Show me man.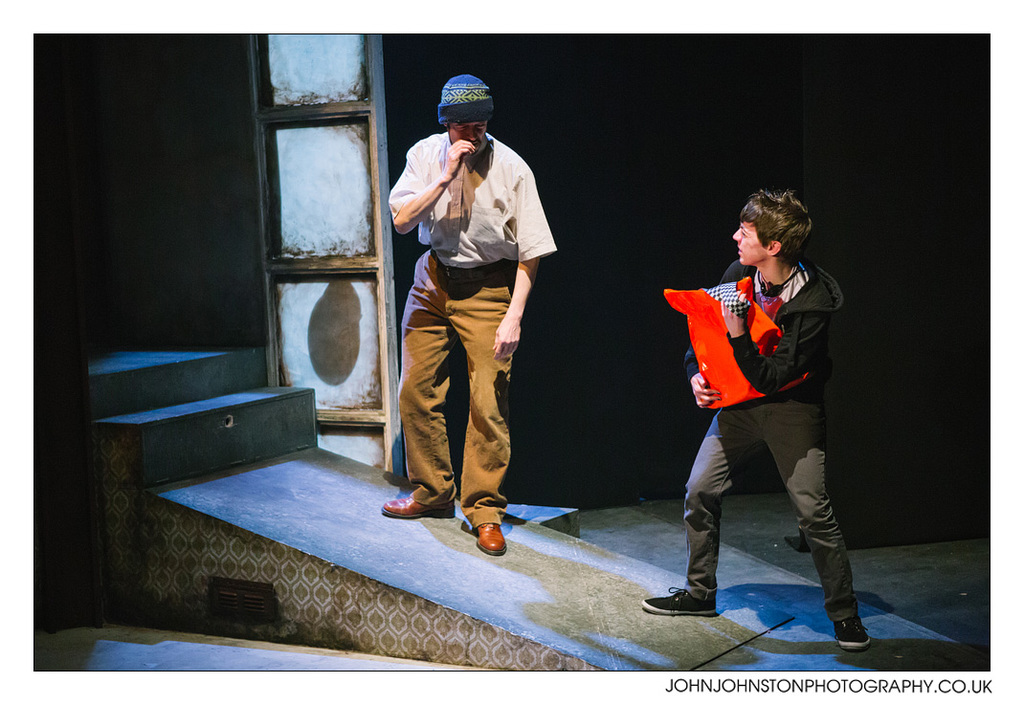
man is here: bbox=(384, 70, 560, 532).
